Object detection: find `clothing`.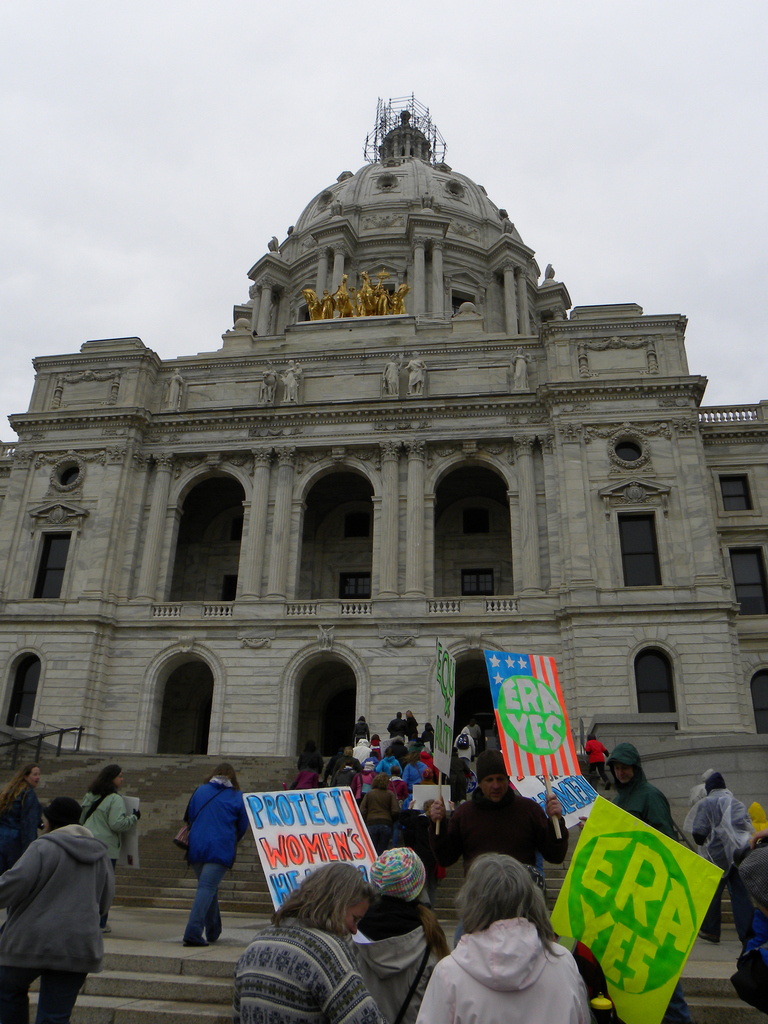
[x1=605, y1=748, x2=677, y2=846].
